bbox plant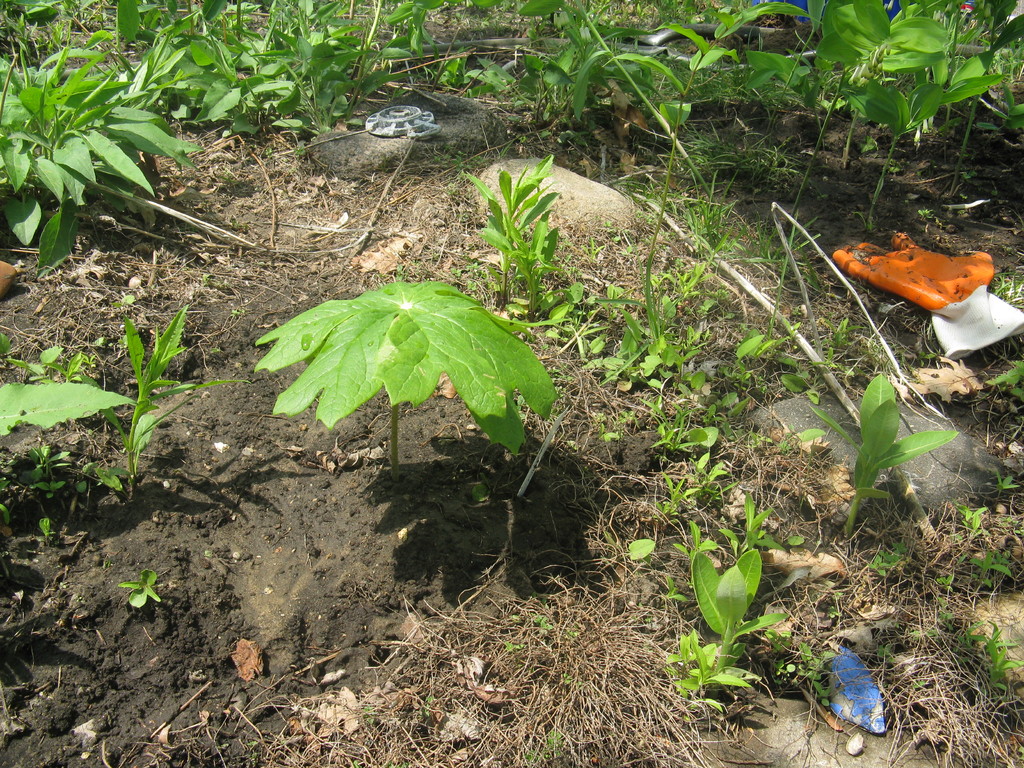
{"x1": 255, "y1": 278, "x2": 569, "y2": 483}
